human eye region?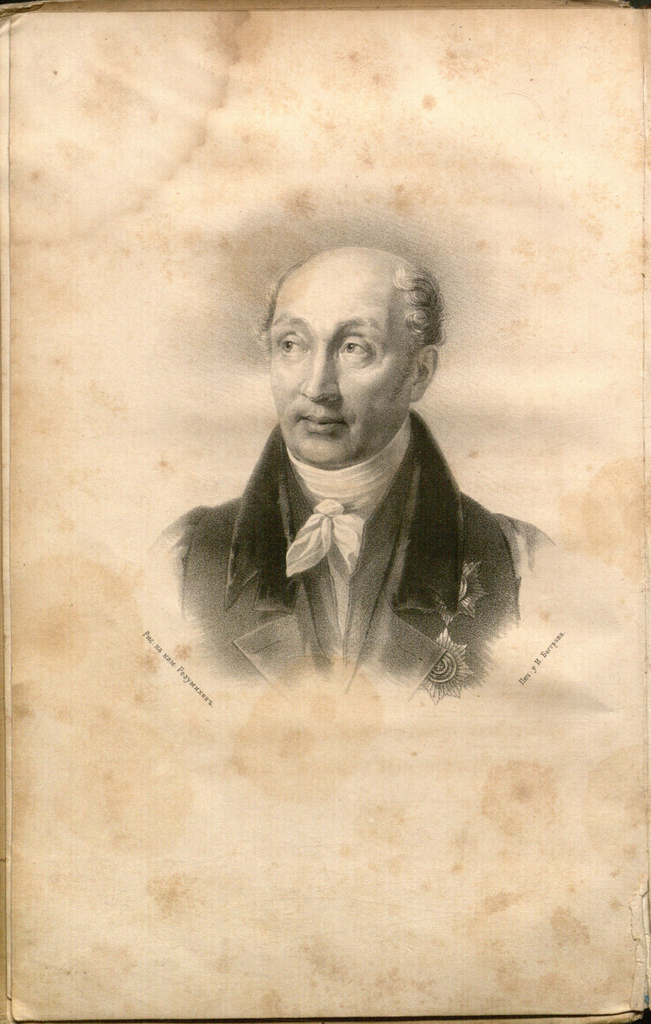
crop(339, 338, 370, 364)
